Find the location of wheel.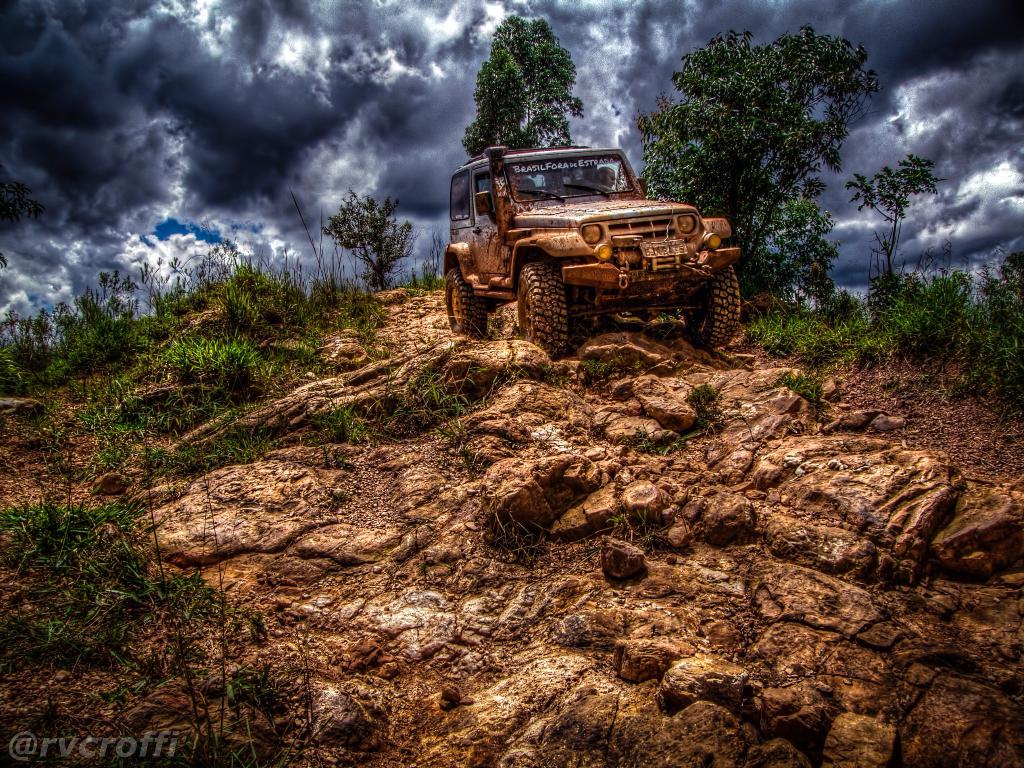
Location: box(444, 268, 488, 337).
